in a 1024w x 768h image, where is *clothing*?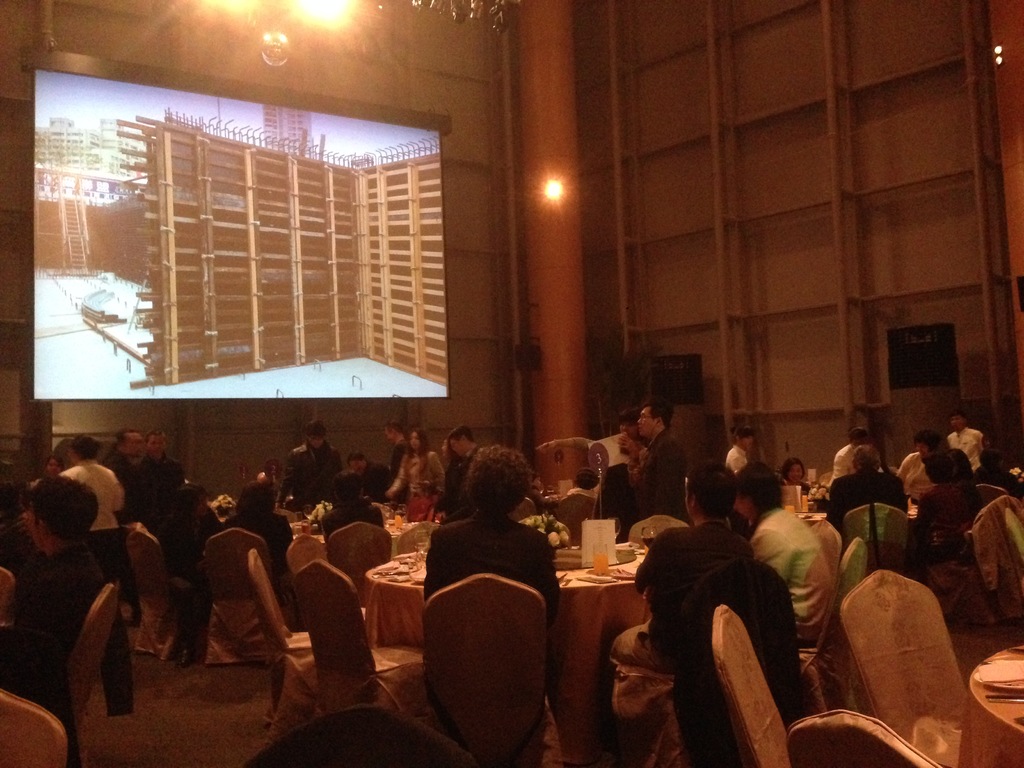
detection(604, 523, 712, 664).
